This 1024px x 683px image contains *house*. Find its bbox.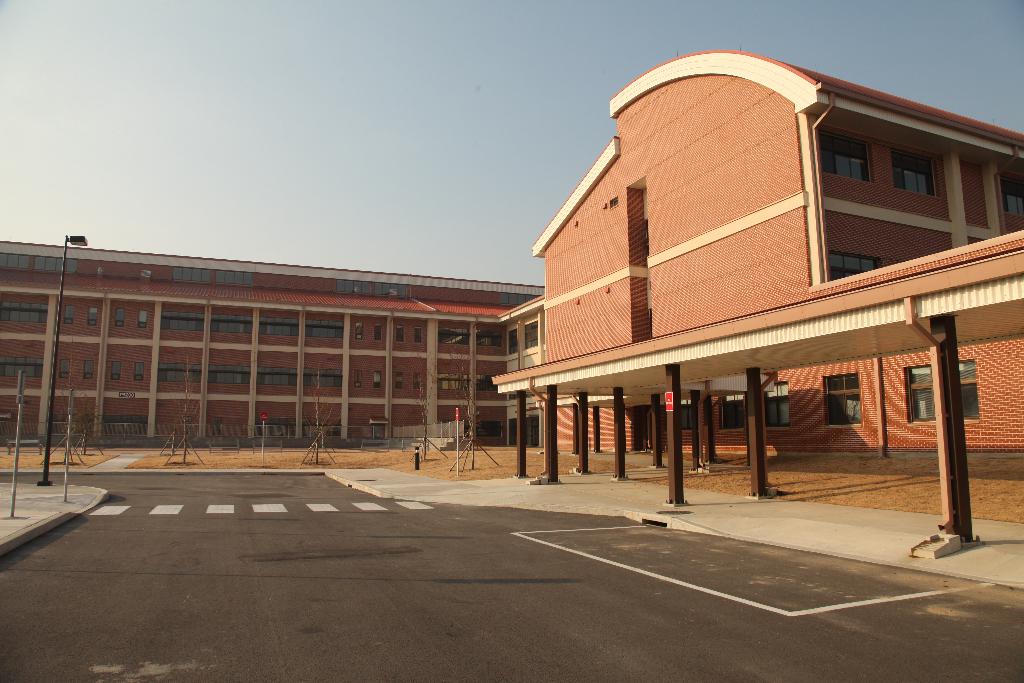
{"x1": 509, "y1": 31, "x2": 1005, "y2": 524}.
